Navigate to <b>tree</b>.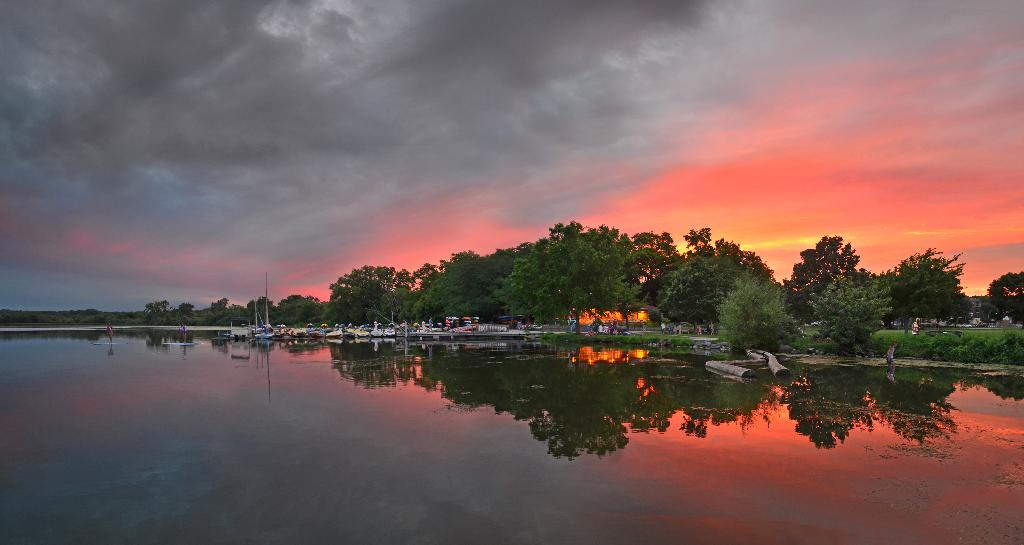
Navigation target: bbox(895, 236, 973, 323).
